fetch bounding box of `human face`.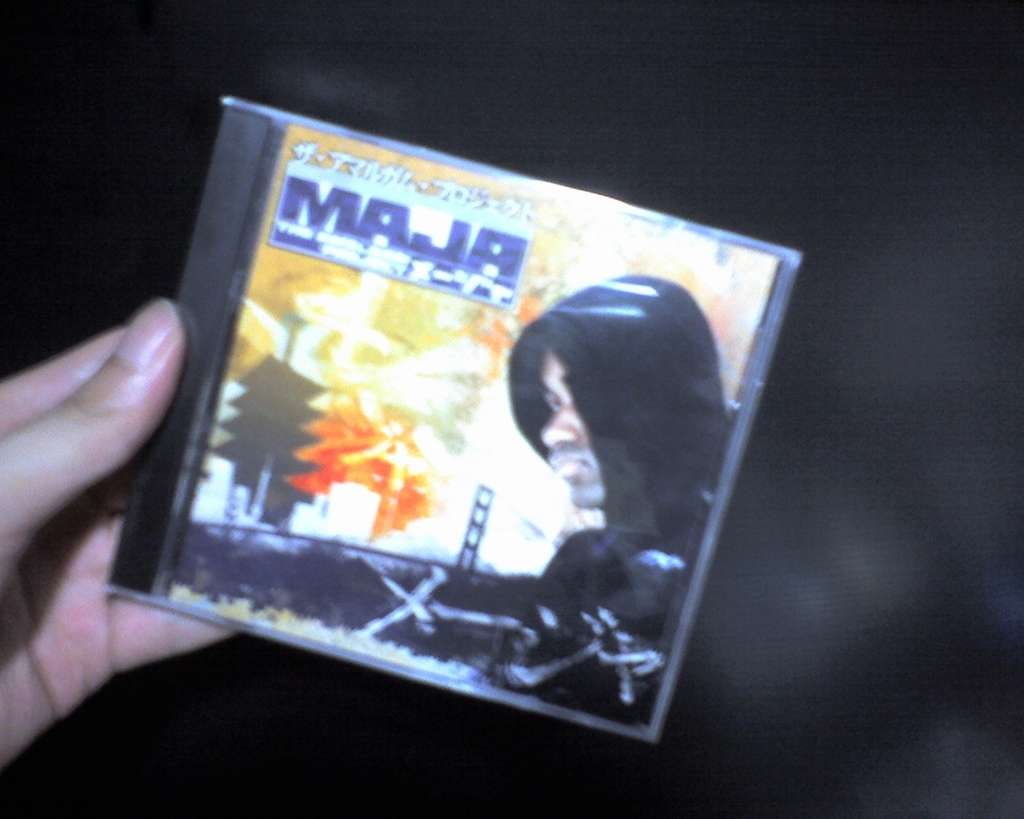
Bbox: [x1=538, y1=333, x2=606, y2=510].
